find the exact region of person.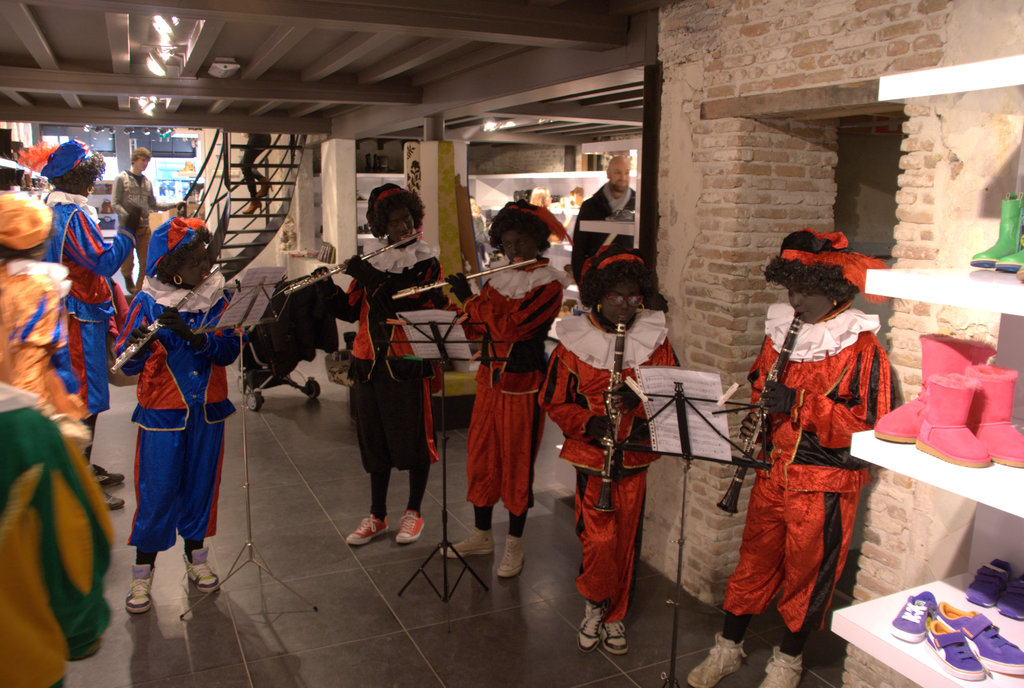
Exact region: 447, 218, 561, 582.
